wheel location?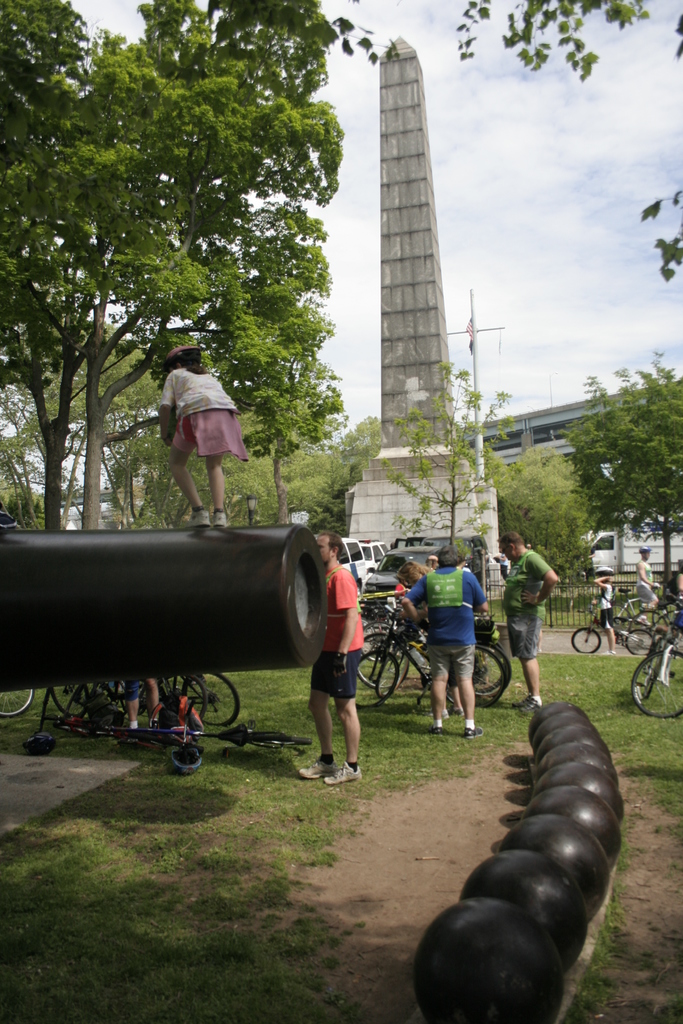
(left=181, top=675, right=241, bottom=727)
